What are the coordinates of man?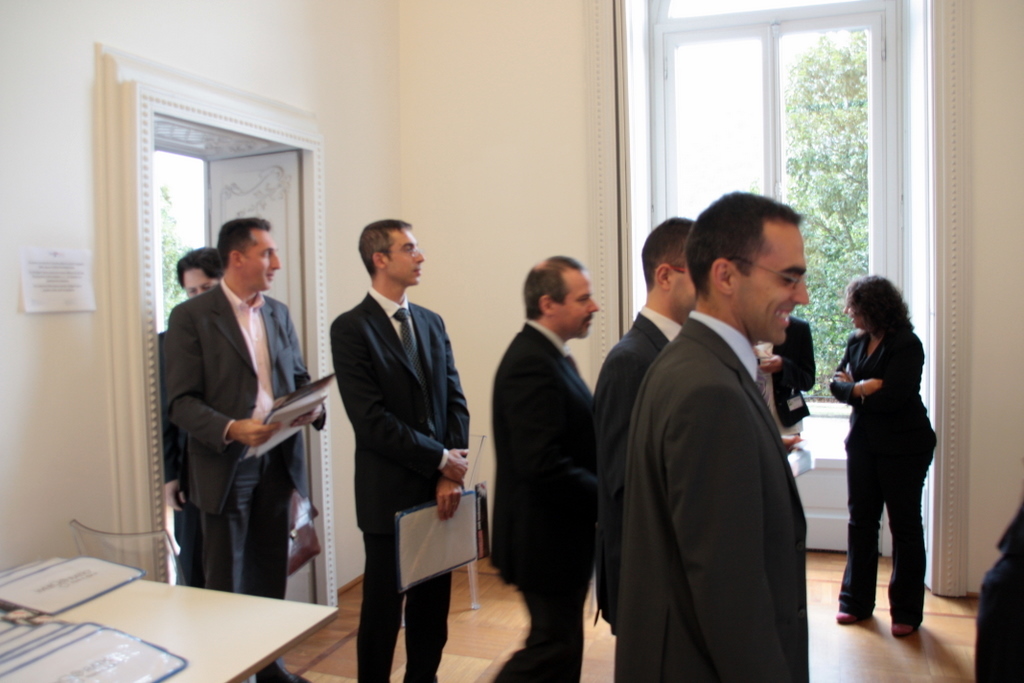
left=161, top=216, right=328, bottom=677.
